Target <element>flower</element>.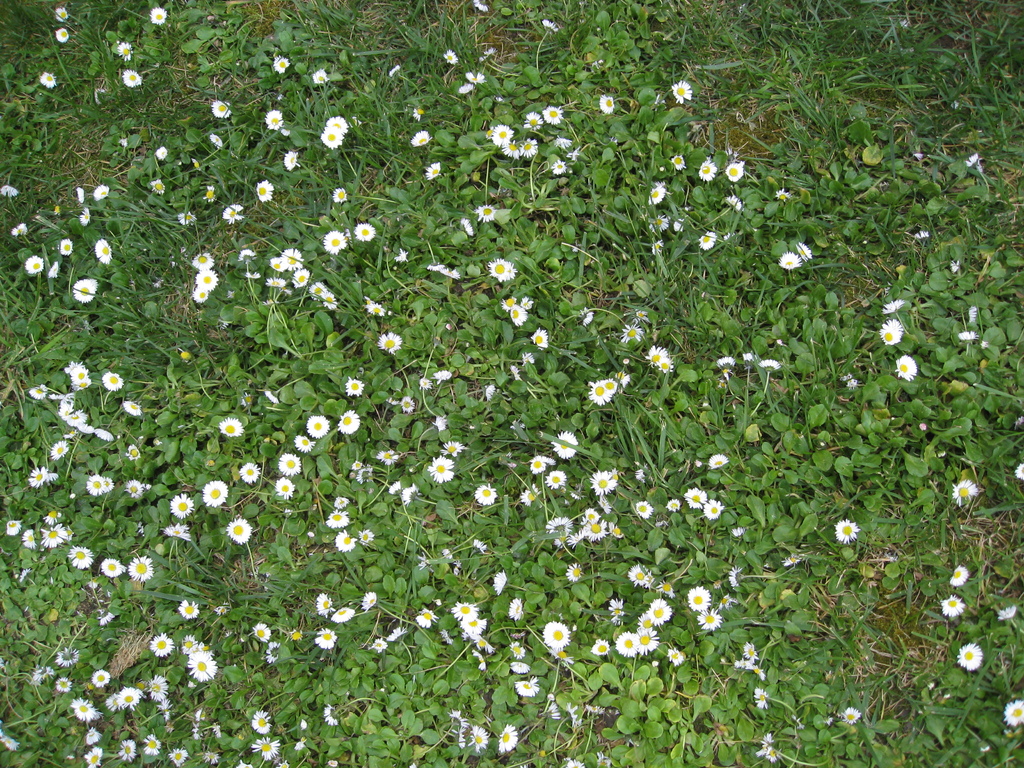
Target region: 74/698/99/723.
